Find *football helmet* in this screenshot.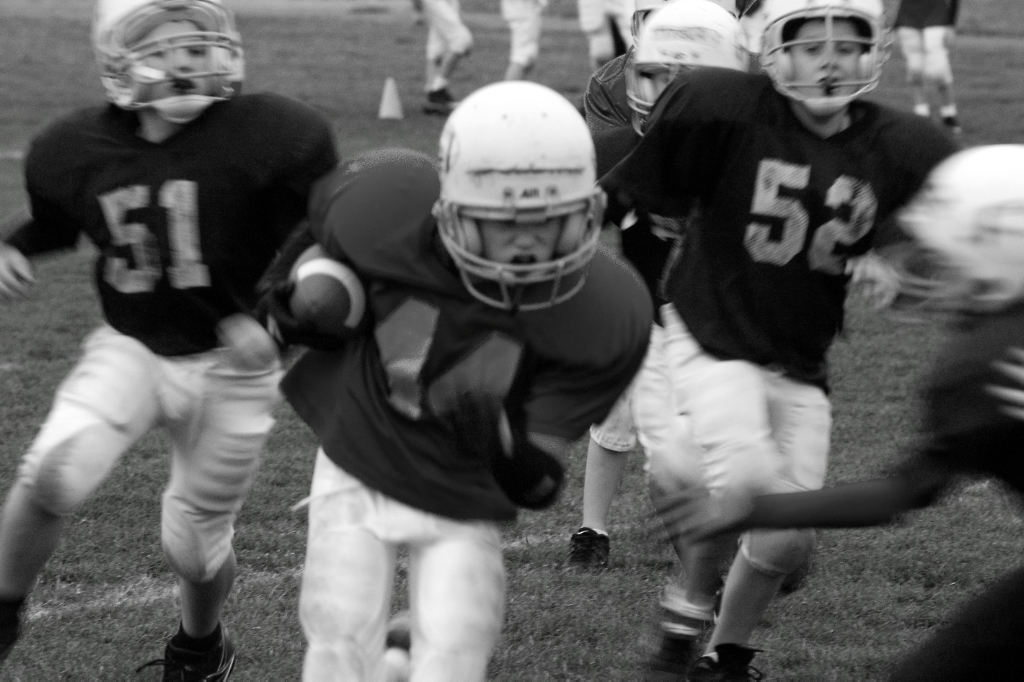
The bounding box for *football helmet* is left=432, top=76, right=604, bottom=308.
